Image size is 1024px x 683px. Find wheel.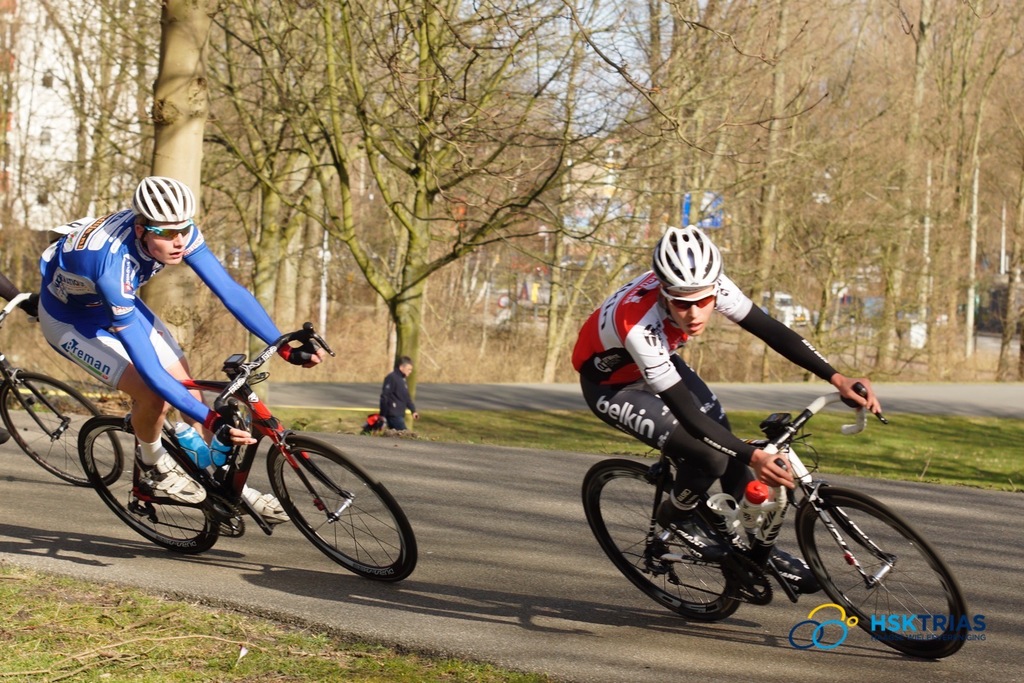
x1=813 y1=497 x2=965 y2=663.
